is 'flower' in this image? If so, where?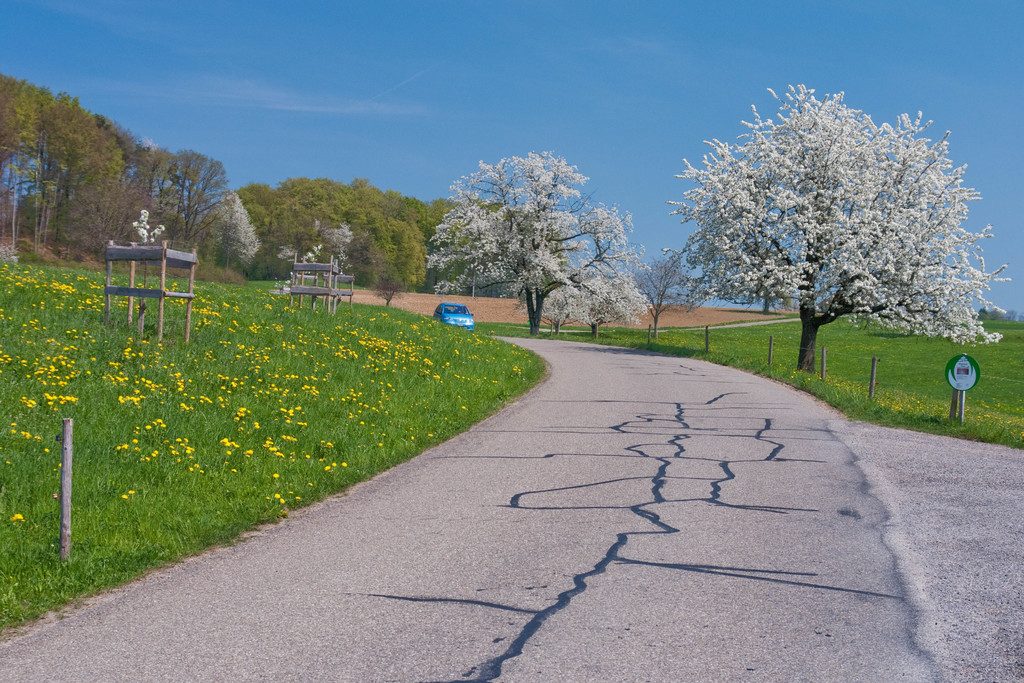
Yes, at [272, 491, 278, 499].
